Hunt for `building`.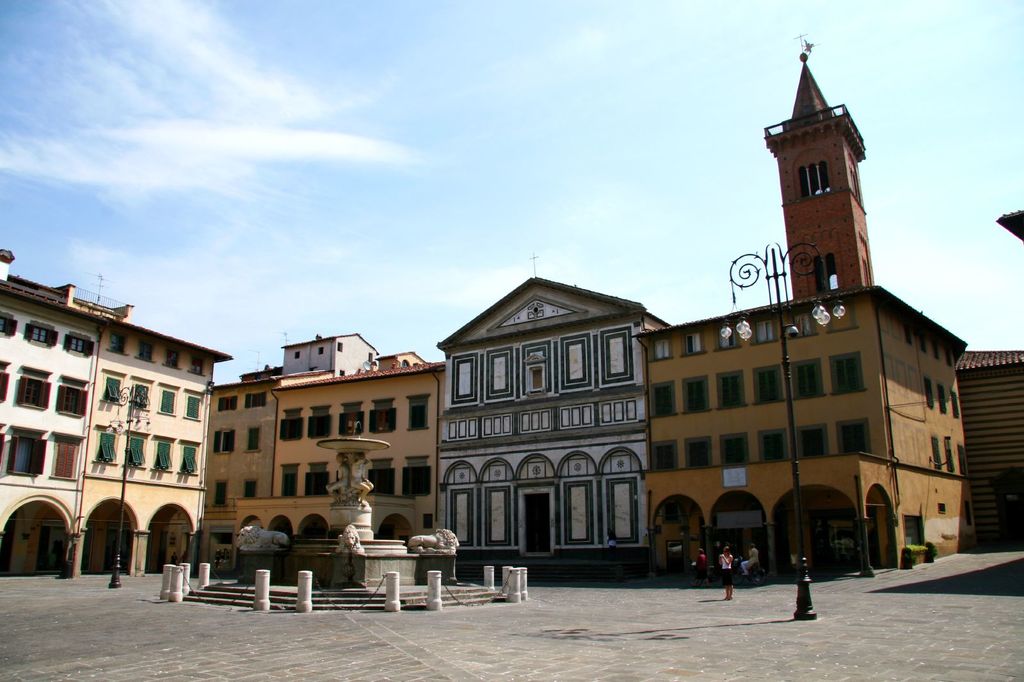
Hunted down at 0/246/235/578.
